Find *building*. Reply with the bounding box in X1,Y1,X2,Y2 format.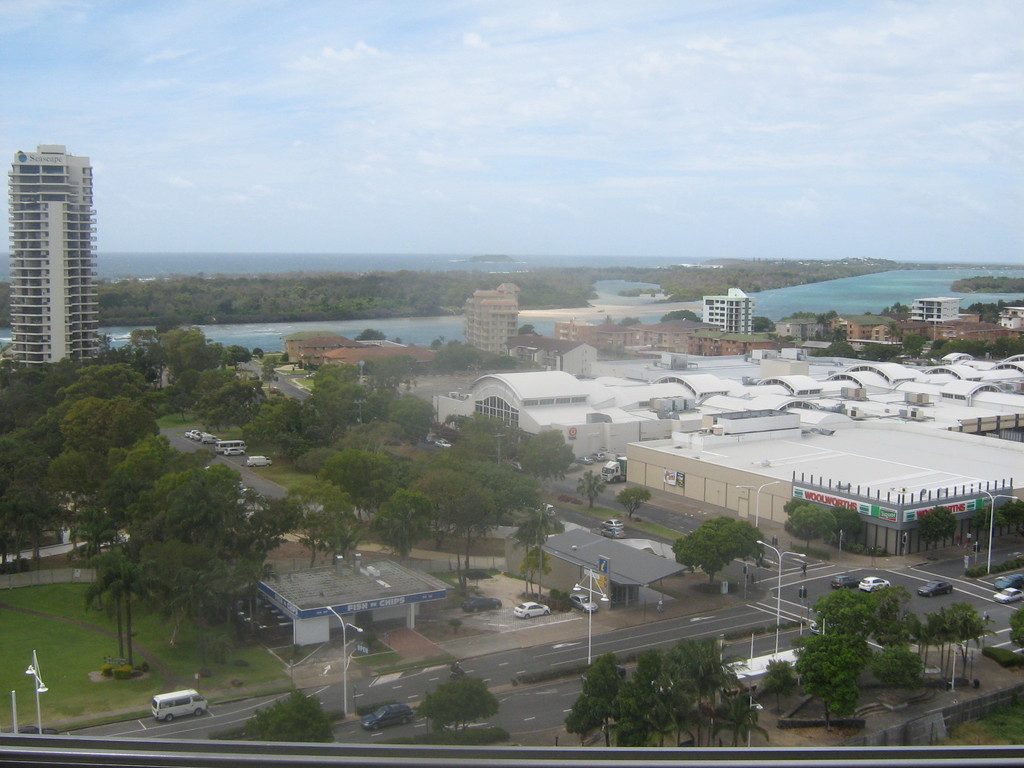
465,282,518,355.
